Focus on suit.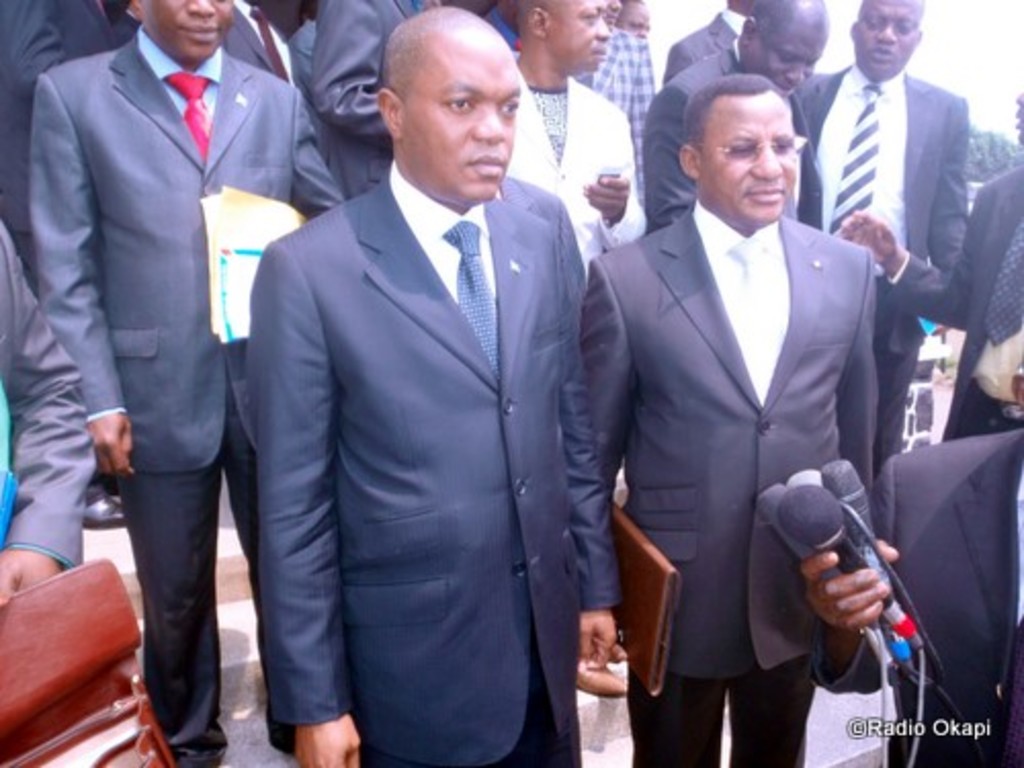
Focused at [817, 416, 1022, 766].
